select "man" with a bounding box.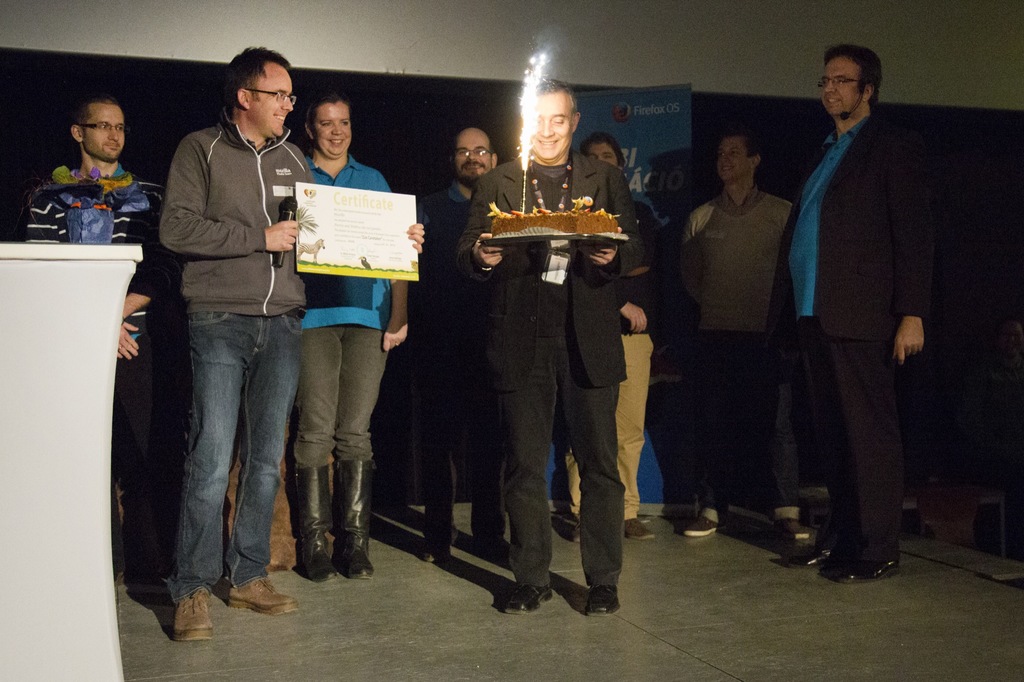
region(770, 28, 948, 586).
